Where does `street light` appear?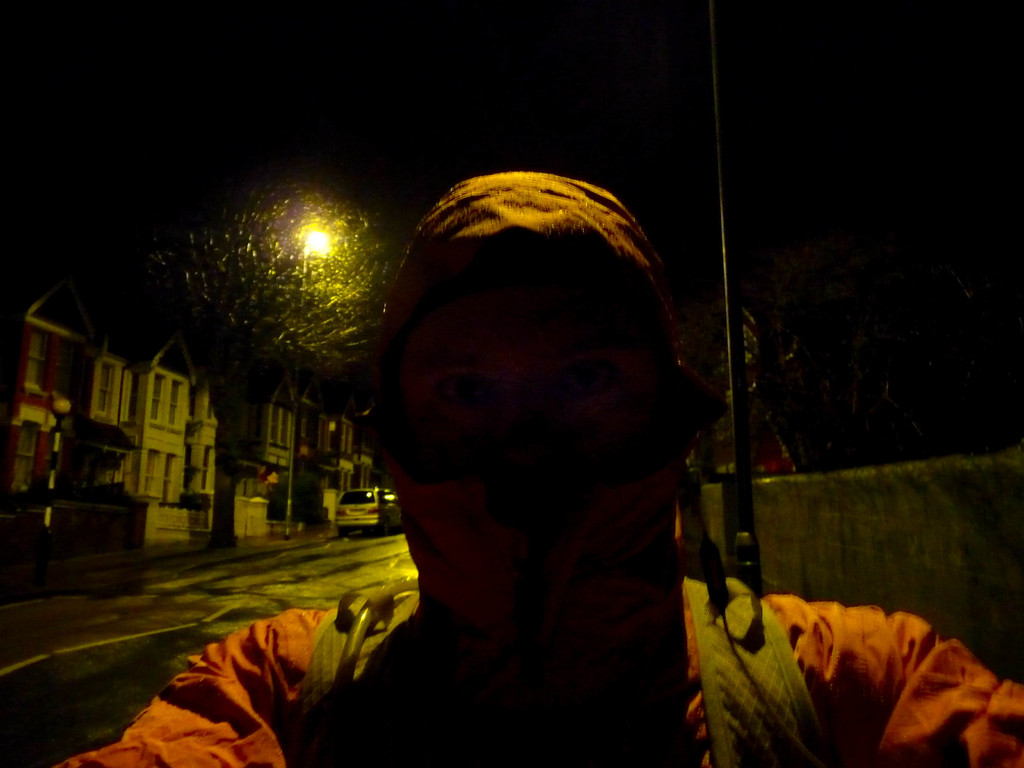
Appears at Rect(704, 0, 756, 598).
